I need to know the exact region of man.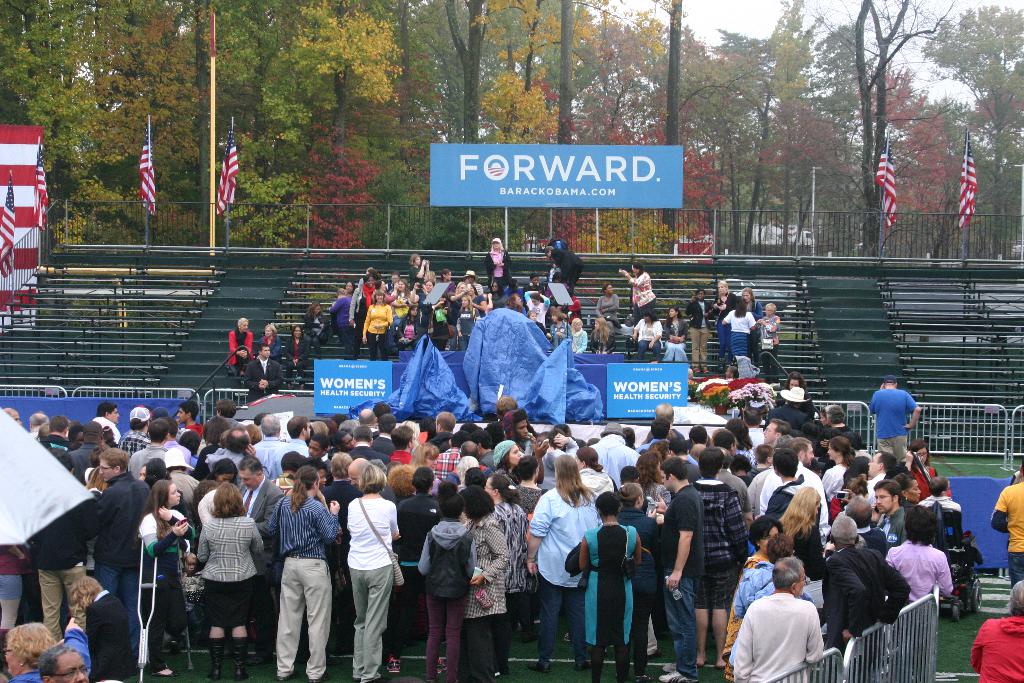
Region: box=[746, 406, 824, 525].
